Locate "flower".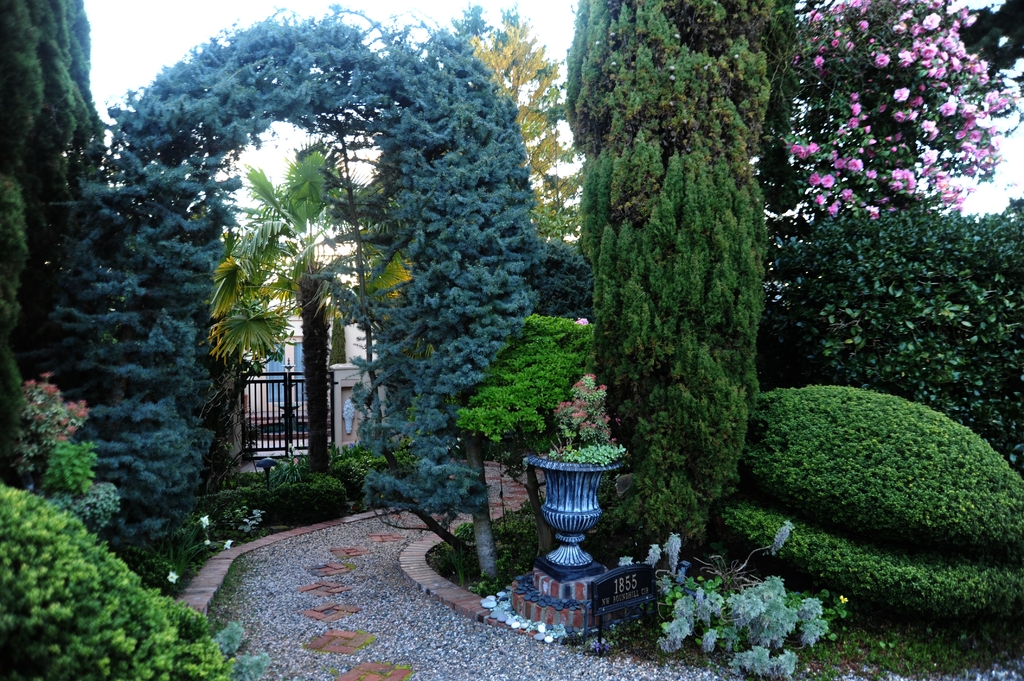
Bounding box: region(223, 539, 232, 550).
